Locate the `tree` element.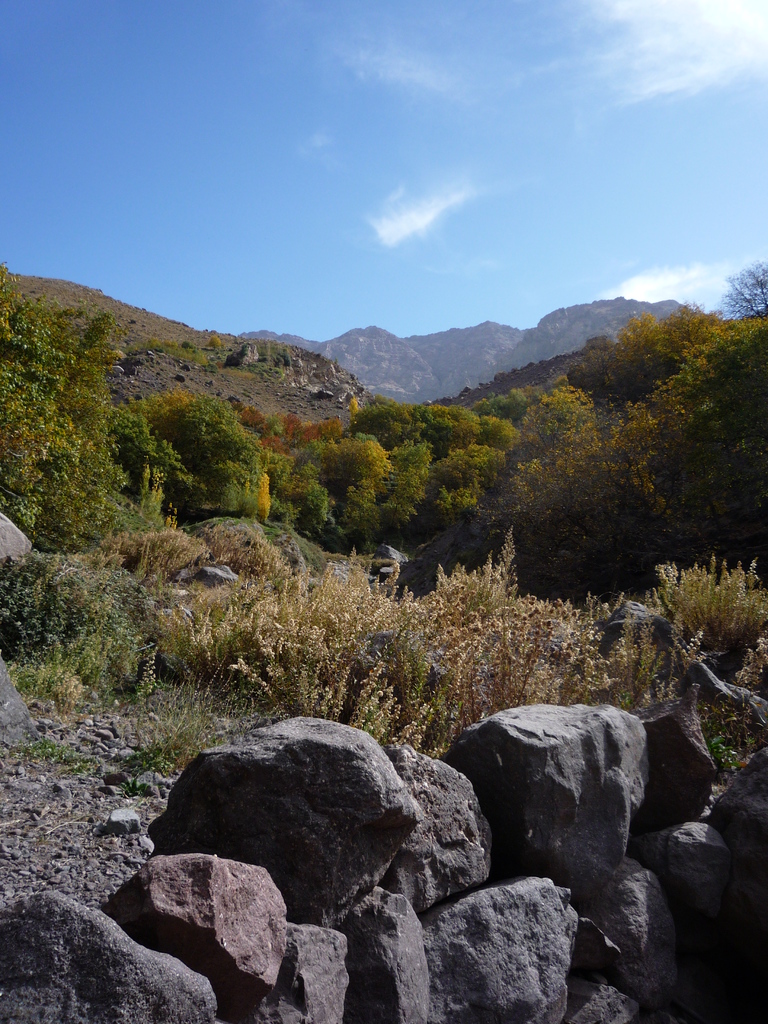
Element bbox: 333, 478, 380, 550.
